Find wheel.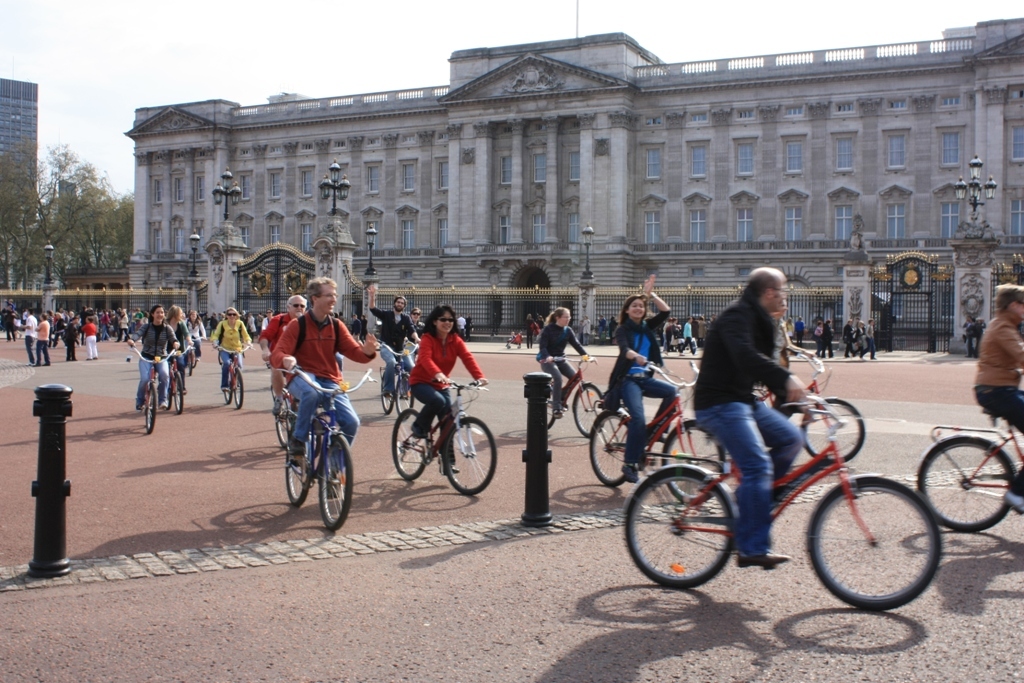
<region>442, 413, 499, 497</region>.
